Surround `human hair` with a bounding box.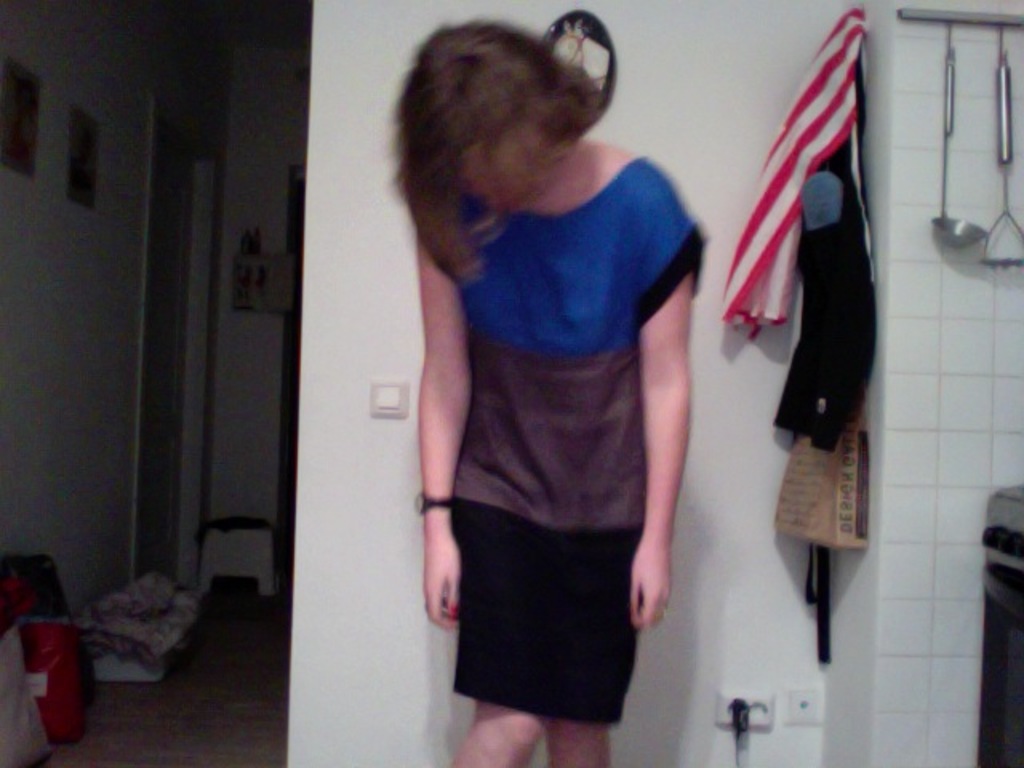
left=397, top=16, right=600, bottom=259.
